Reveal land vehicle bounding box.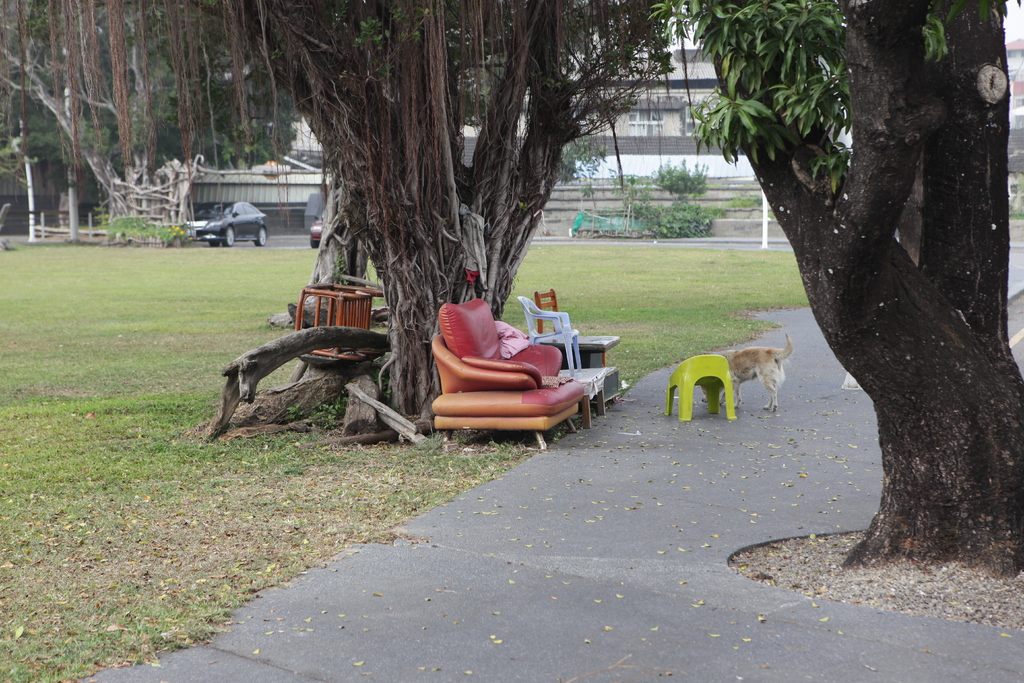
Revealed: (x1=309, y1=207, x2=325, y2=243).
